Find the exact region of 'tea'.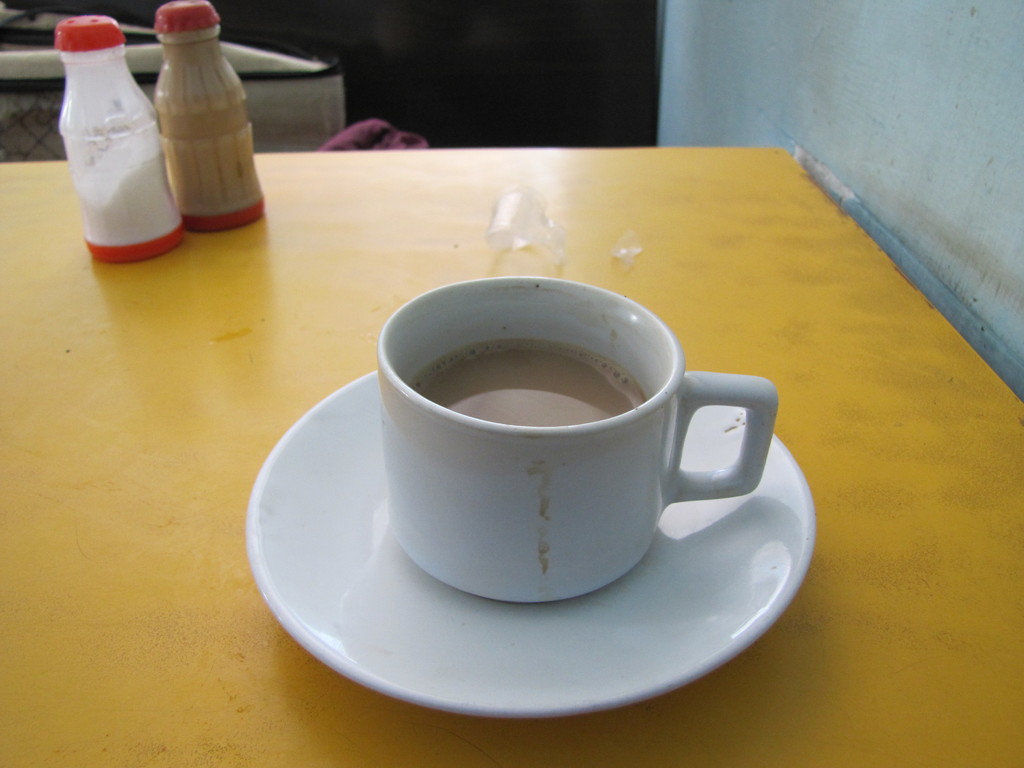
Exact region: <box>413,343,648,422</box>.
